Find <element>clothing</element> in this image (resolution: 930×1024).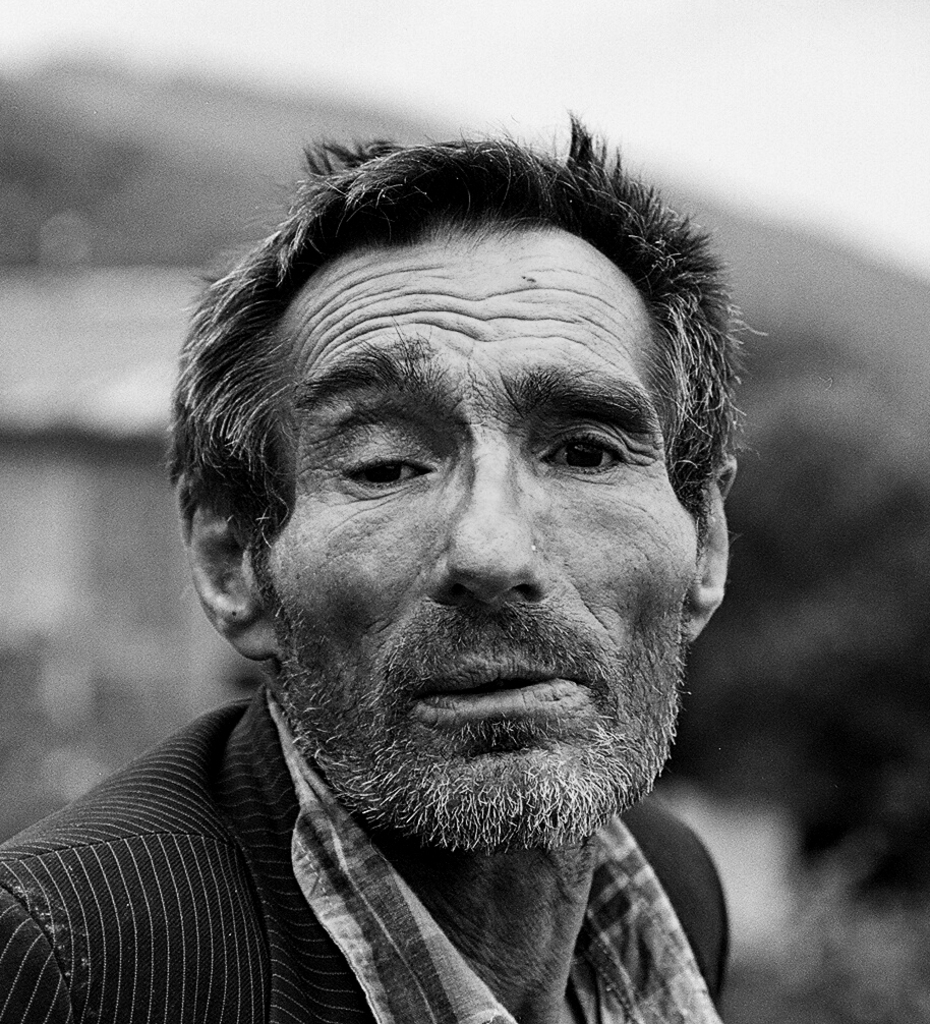
[0,682,732,1023].
